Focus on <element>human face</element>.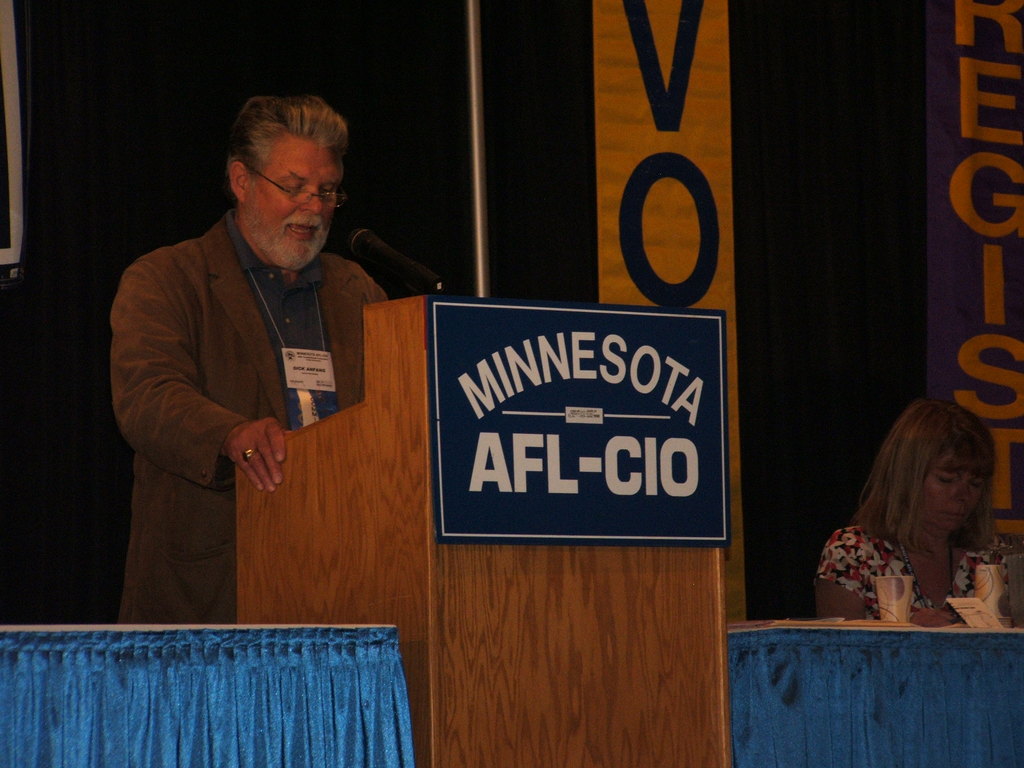
Focused at box(922, 455, 984, 540).
